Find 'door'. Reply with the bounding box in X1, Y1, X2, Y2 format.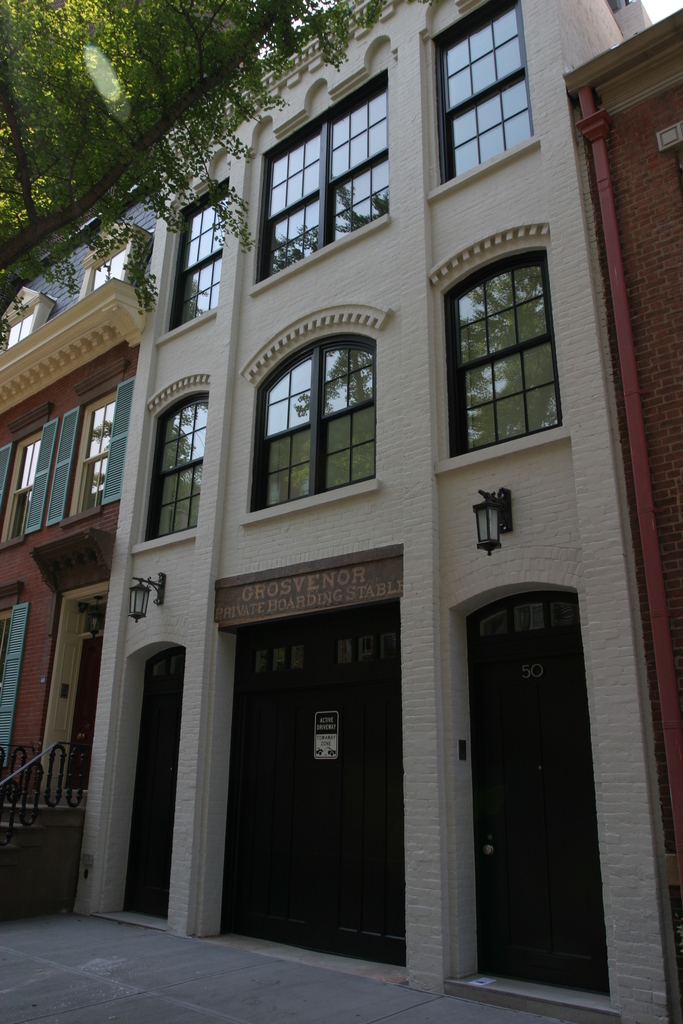
463, 593, 611, 1001.
